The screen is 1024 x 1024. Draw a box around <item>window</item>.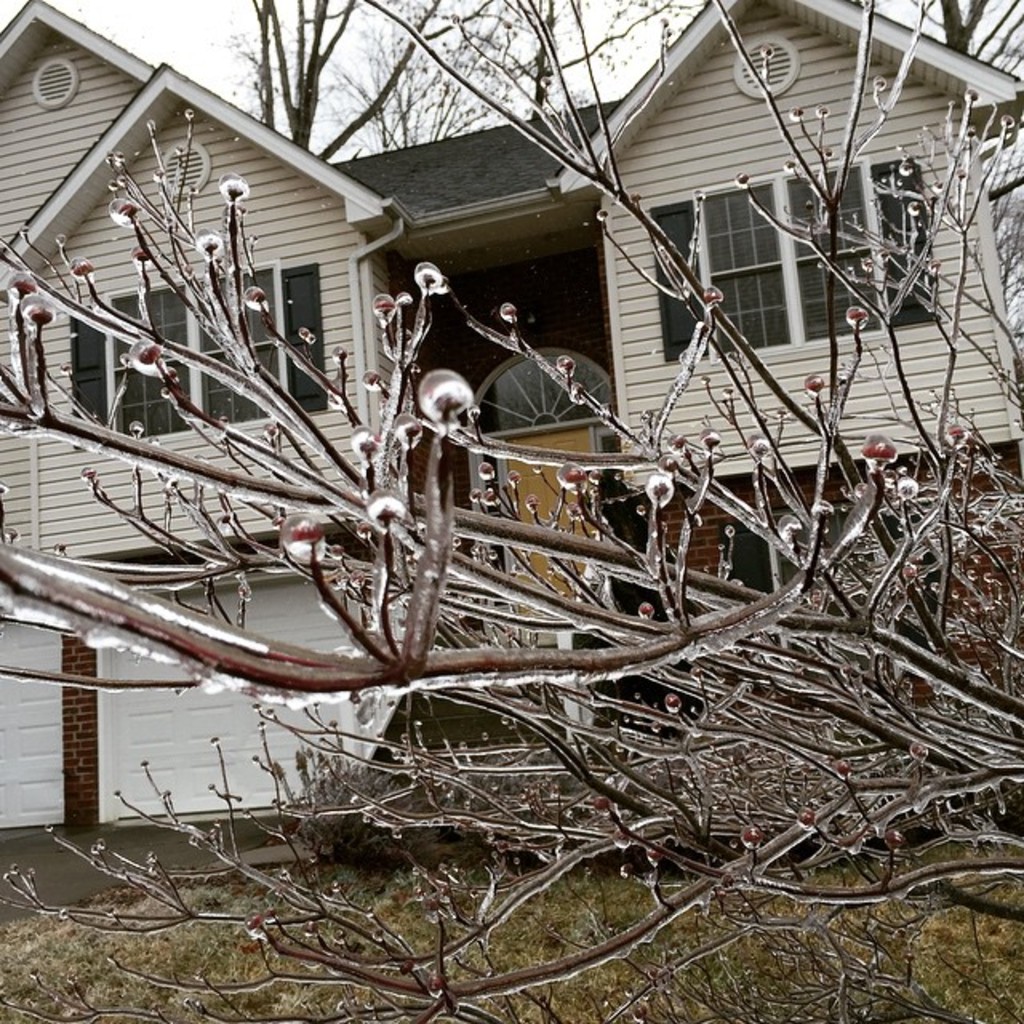
[646,157,944,365].
